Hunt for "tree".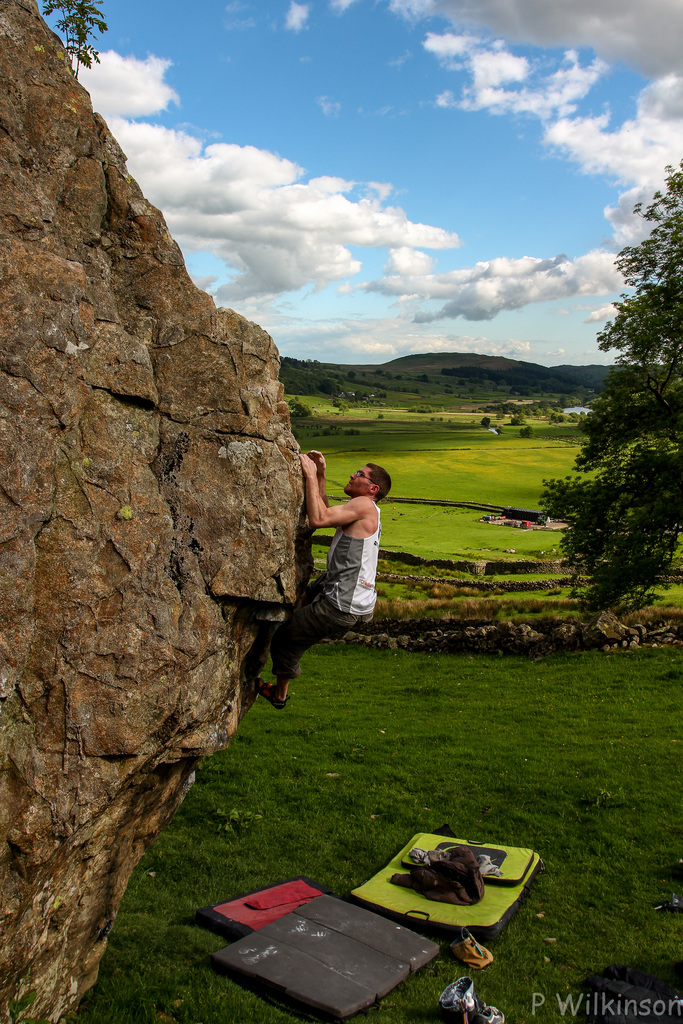
Hunted down at 359/380/422/394.
